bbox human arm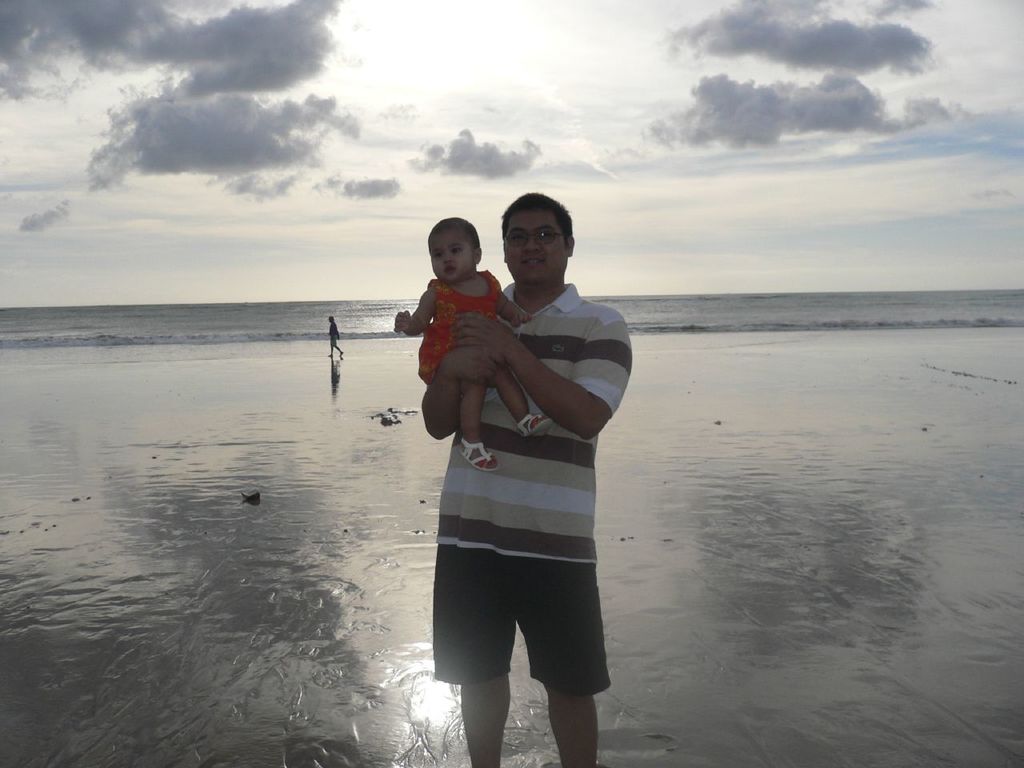
<box>497,287,531,330</box>
